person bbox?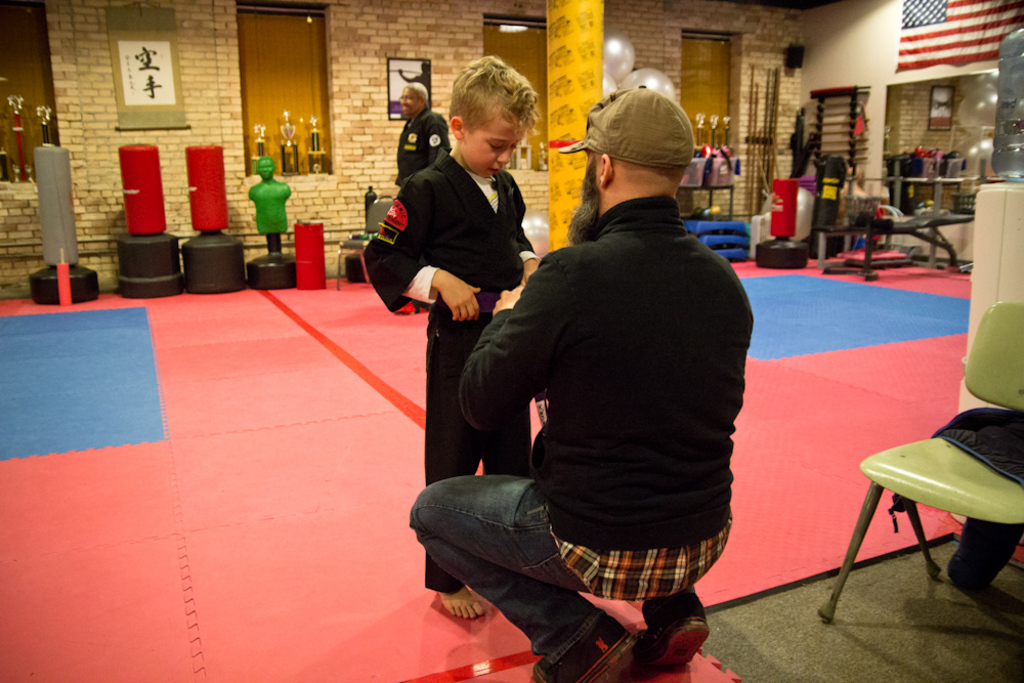
394/87/449/185
